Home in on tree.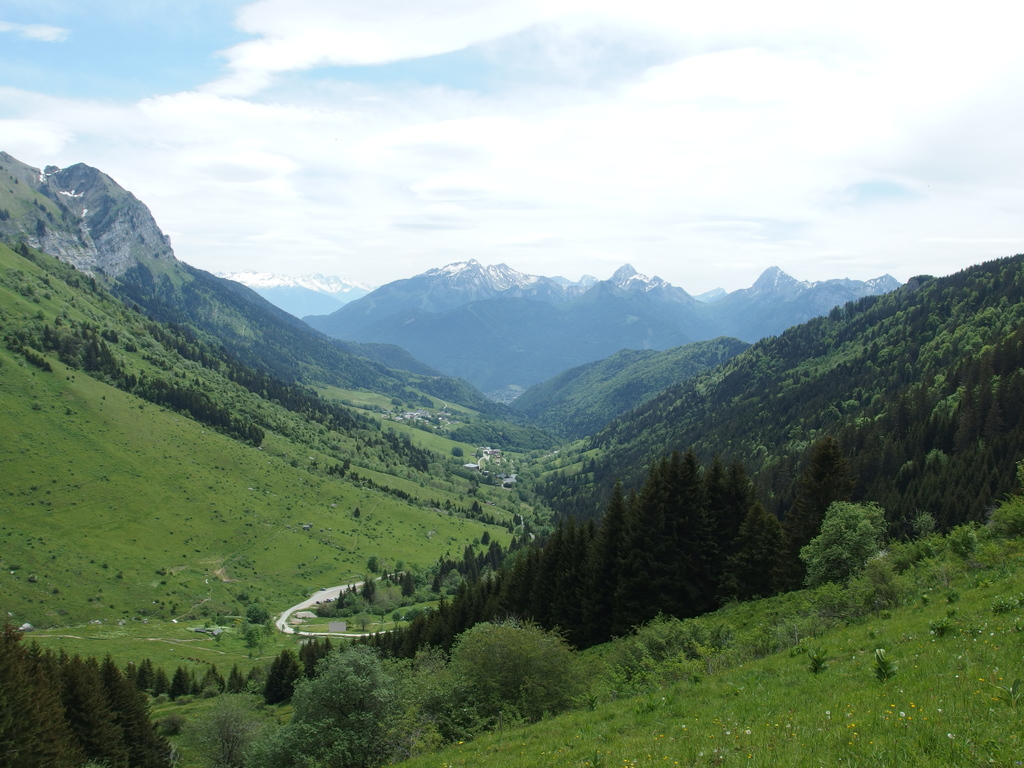
Homed in at region(628, 436, 719, 621).
